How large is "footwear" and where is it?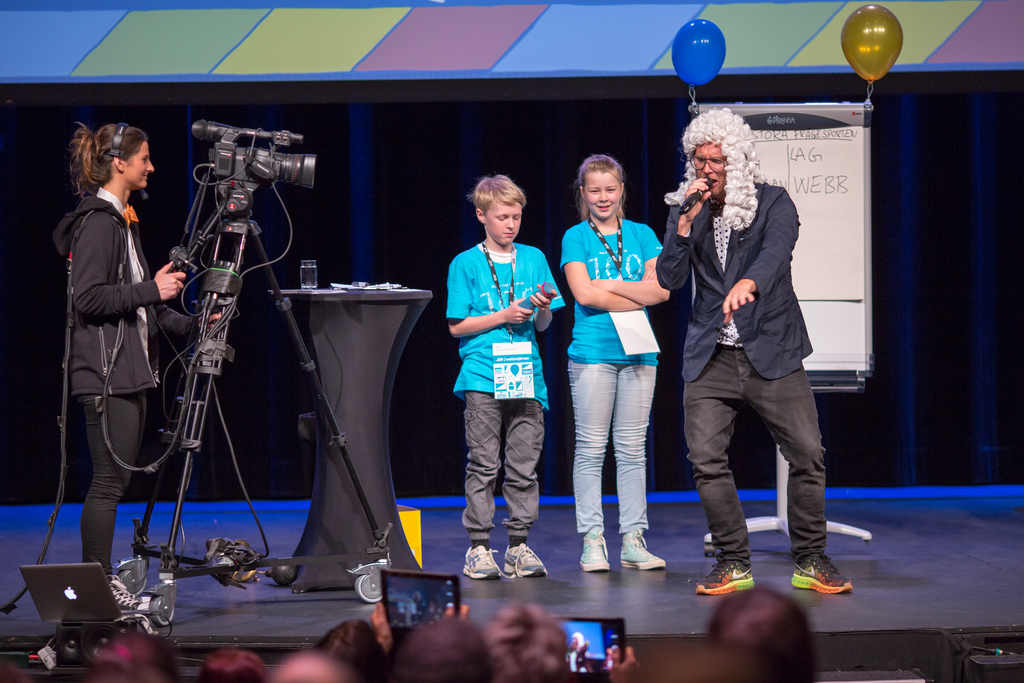
Bounding box: <bbox>701, 523, 737, 541</bbox>.
